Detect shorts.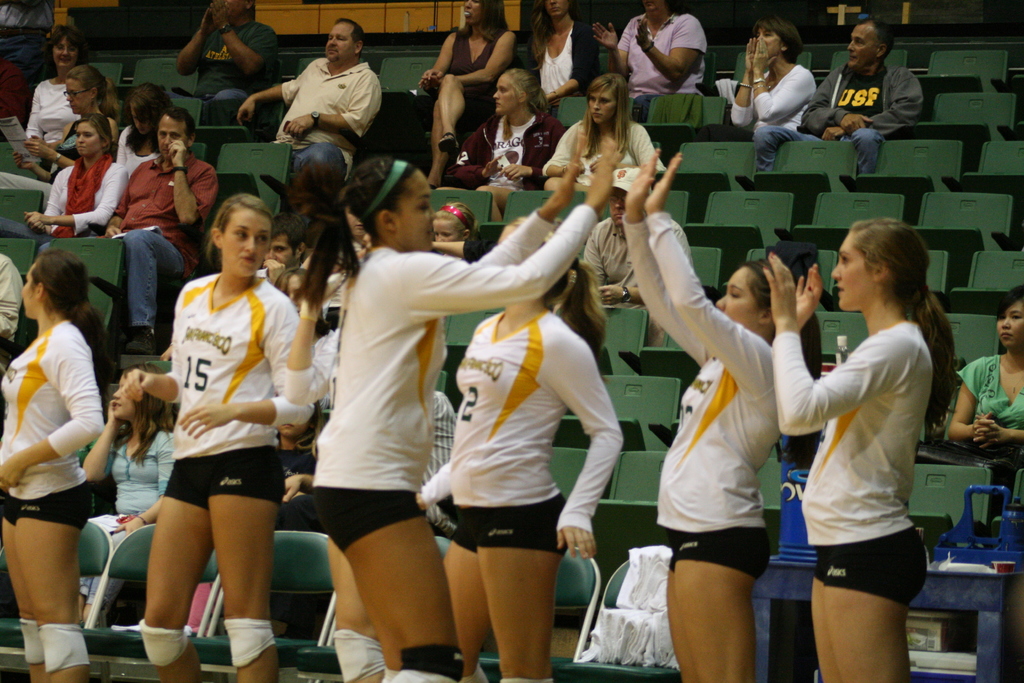
Detected at BBox(447, 498, 570, 555).
